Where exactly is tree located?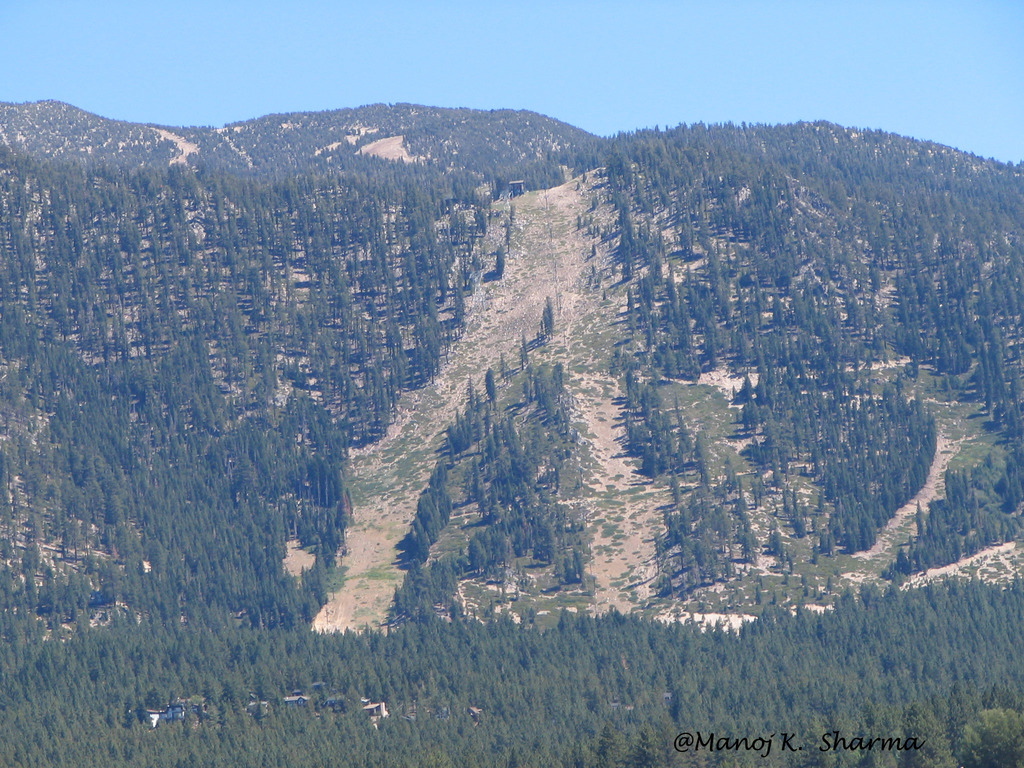
Its bounding box is Rect(749, 476, 762, 511).
